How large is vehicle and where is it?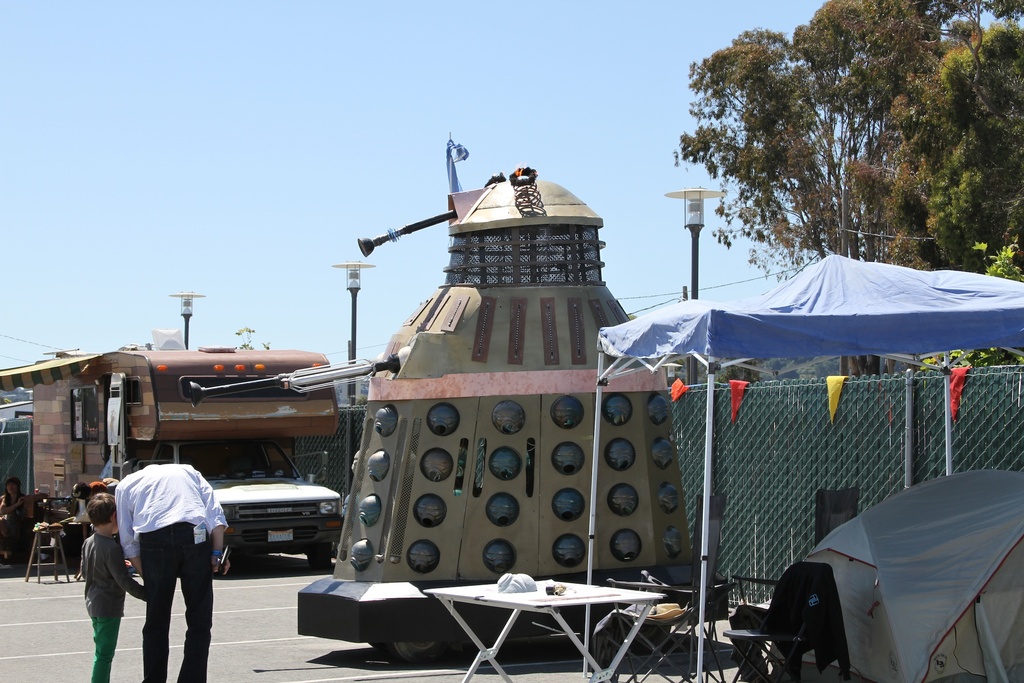
Bounding box: <box>152,440,343,566</box>.
